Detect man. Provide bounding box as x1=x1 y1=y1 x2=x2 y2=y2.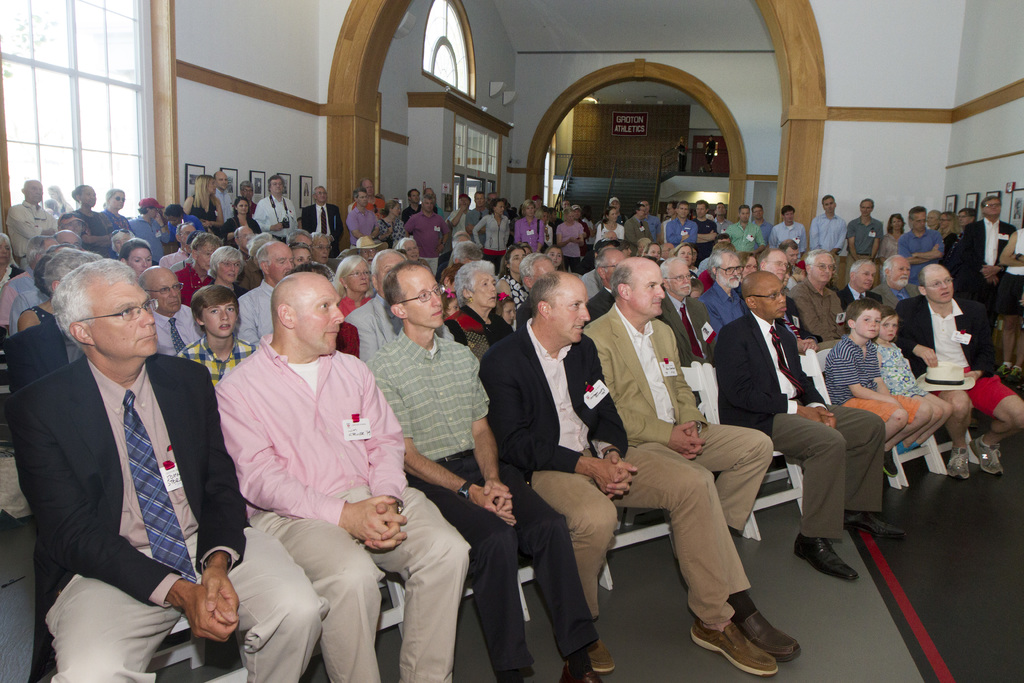
x1=4 y1=177 x2=56 y2=265.
